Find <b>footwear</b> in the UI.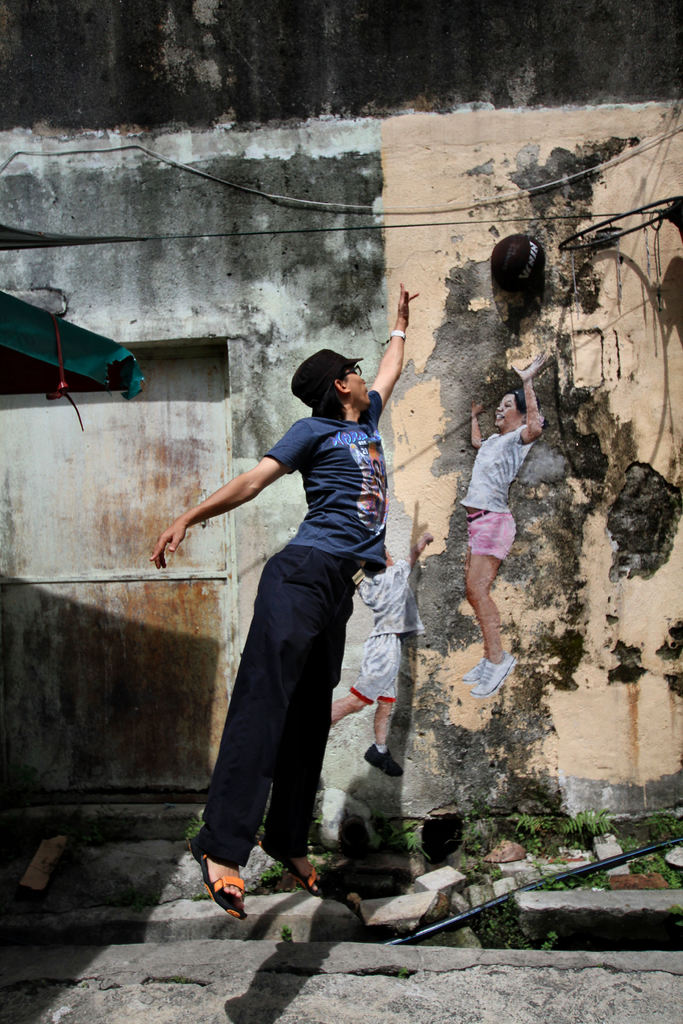
UI element at region(290, 848, 334, 906).
